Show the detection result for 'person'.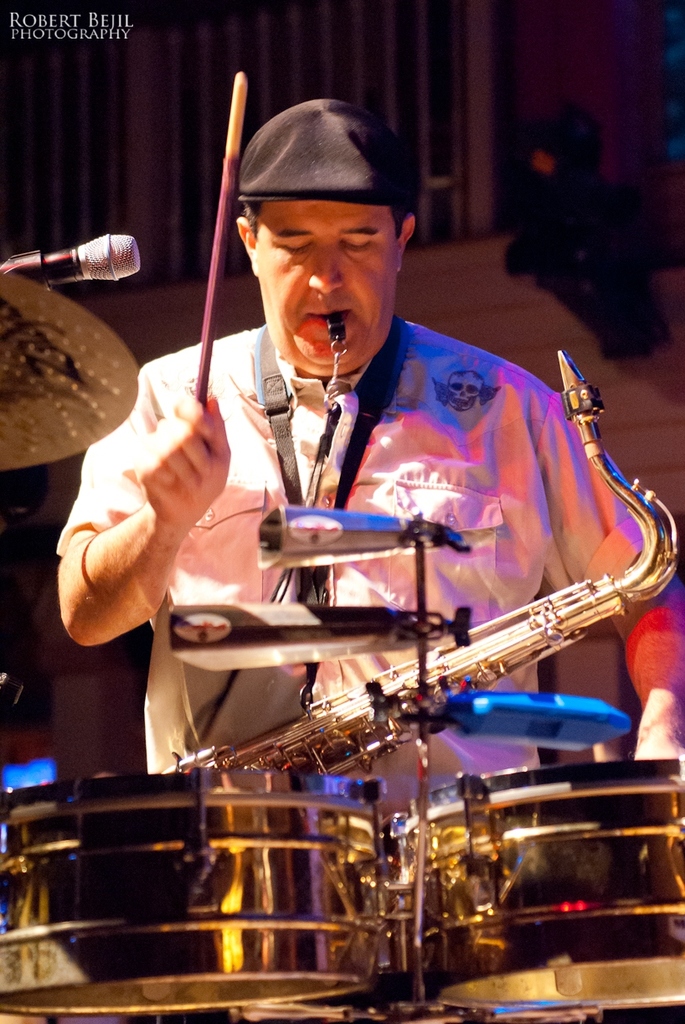
select_region(121, 108, 617, 851).
